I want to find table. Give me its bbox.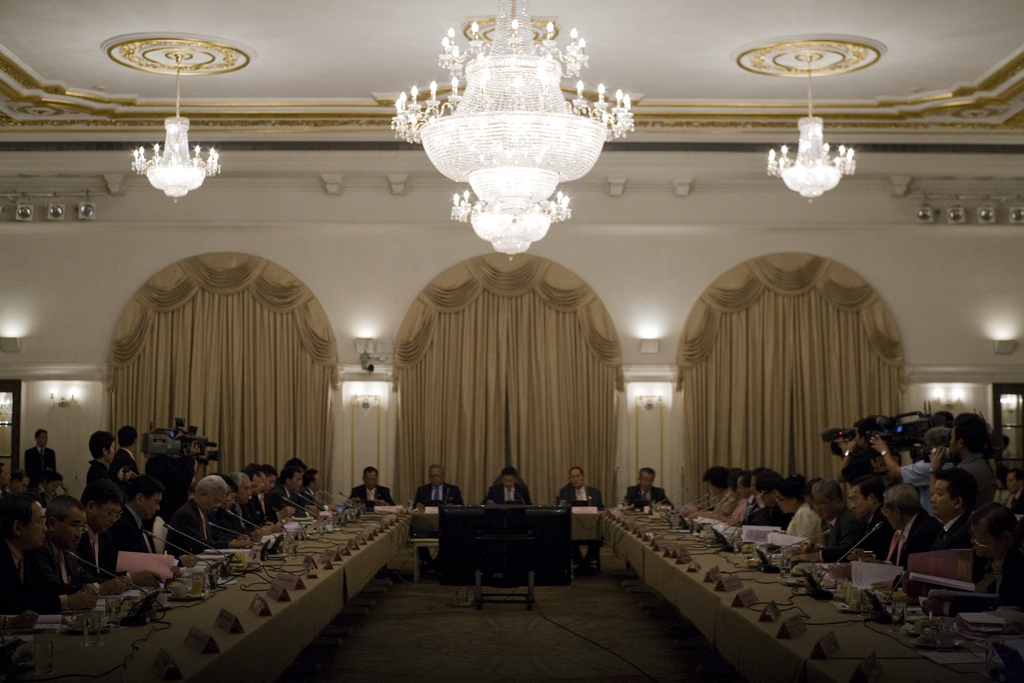
<bbox>0, 494, 420, 682</bbox>.
